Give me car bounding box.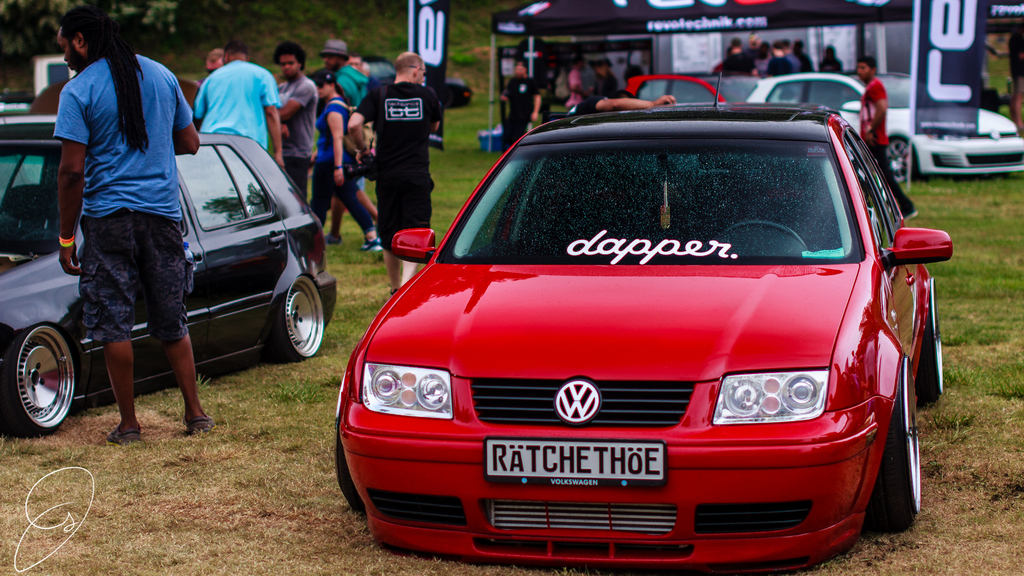
316/95/961/567.
